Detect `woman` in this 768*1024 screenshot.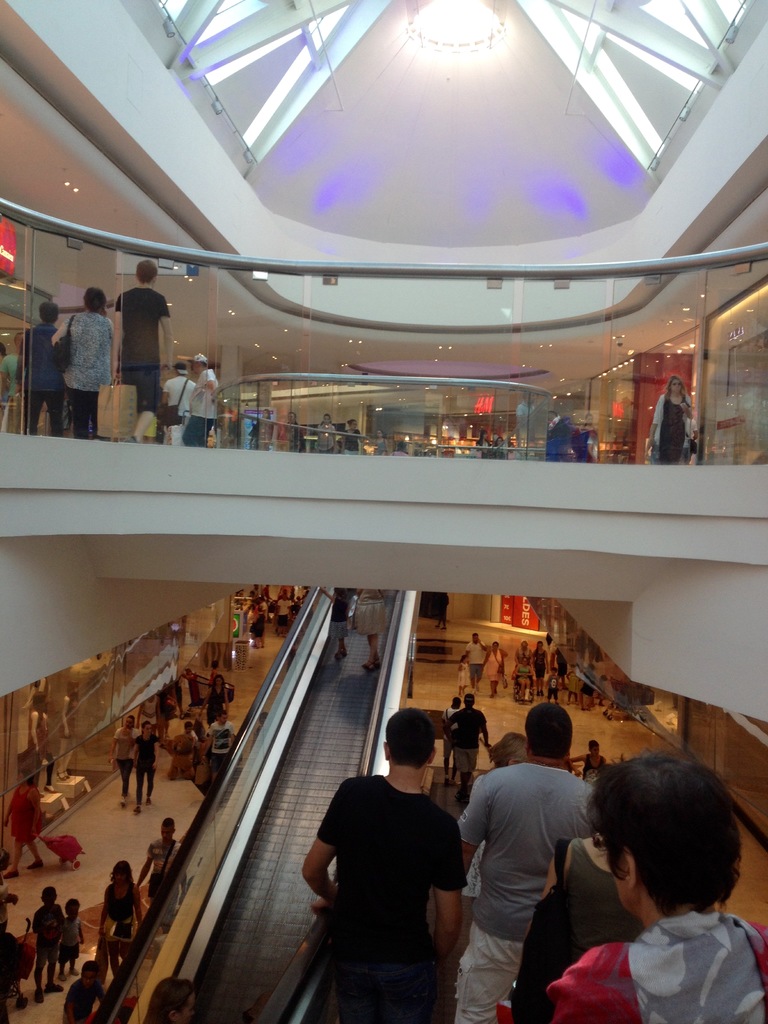
Detection: detection(534, 762, 639, 970).
